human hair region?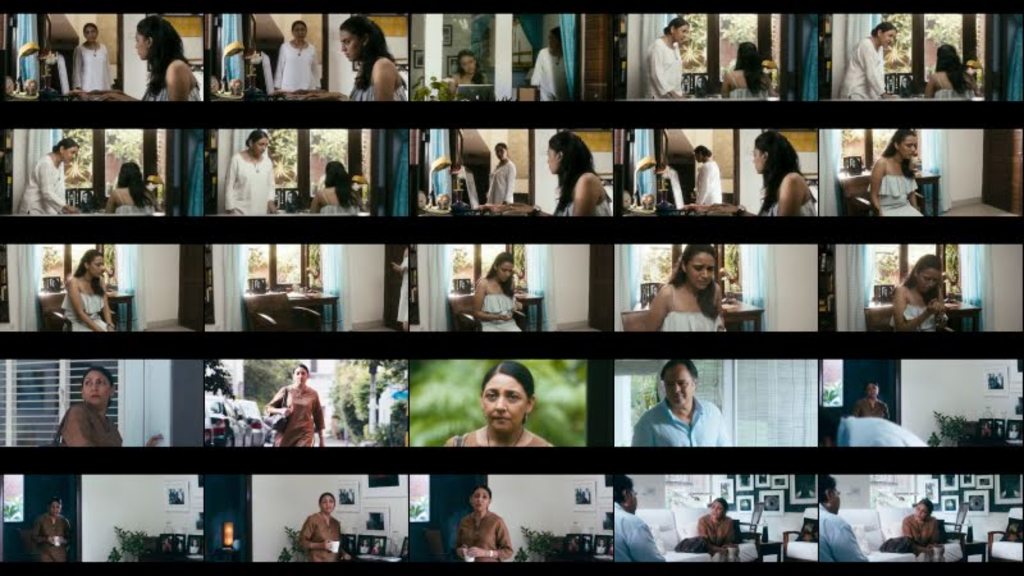
x1=134, y1=15, x2=193, y2=100
